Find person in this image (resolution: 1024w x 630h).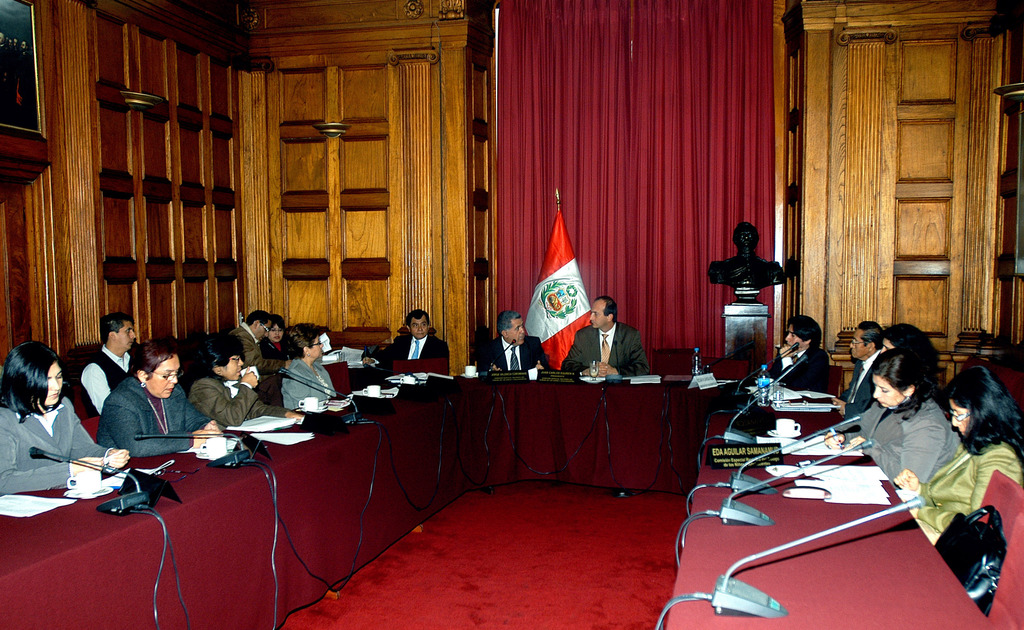
284:319:354:414.
